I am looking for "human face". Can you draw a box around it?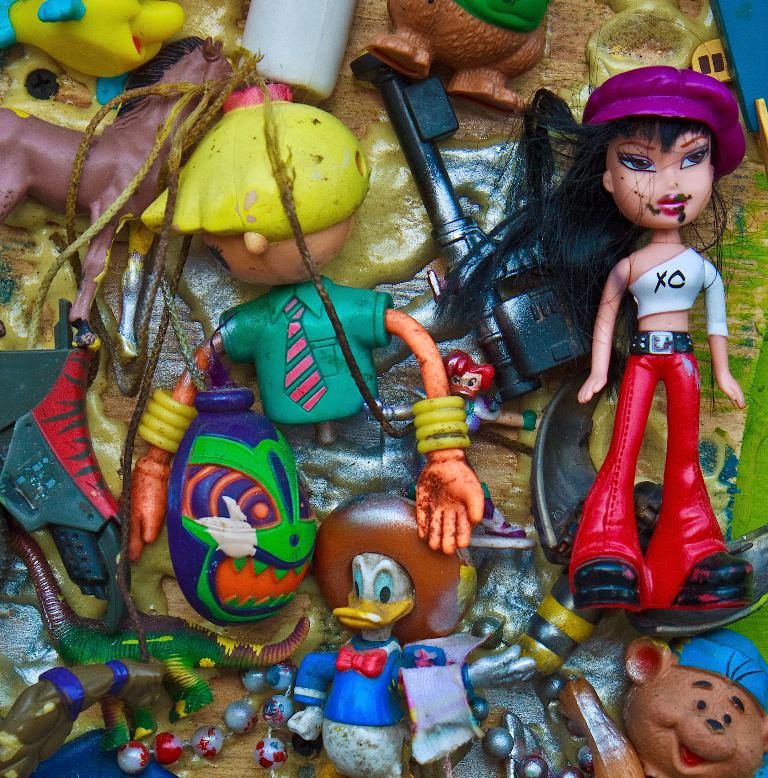
Sure, the bounding box is <region>611, 133, 713, 229</region>.
